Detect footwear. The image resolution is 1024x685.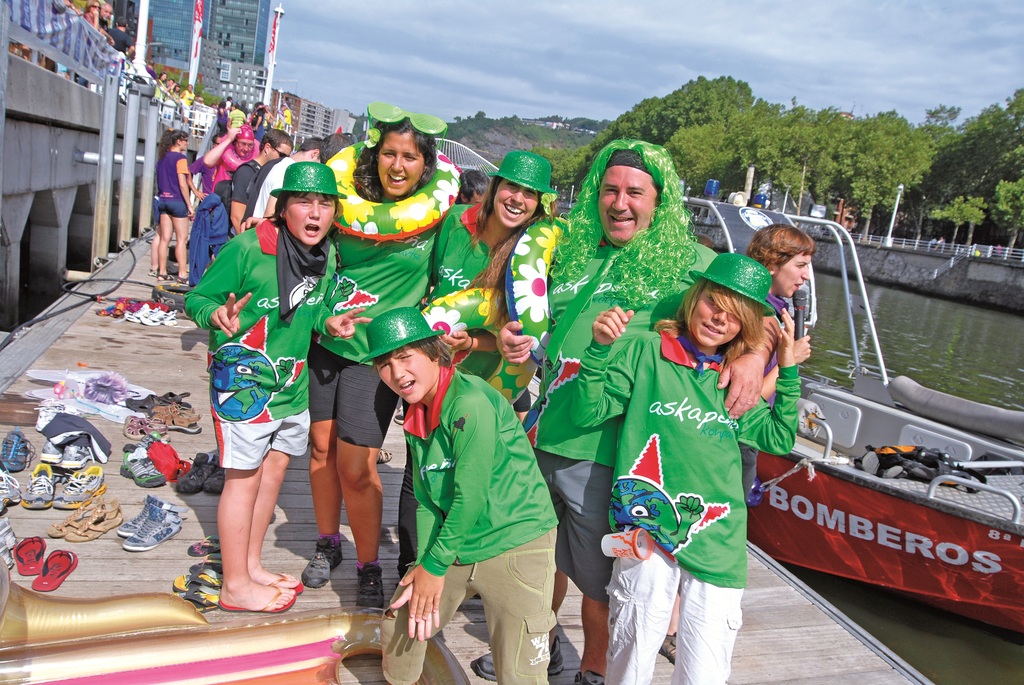
x1=123 y1=304 x2=154 y2=324.
